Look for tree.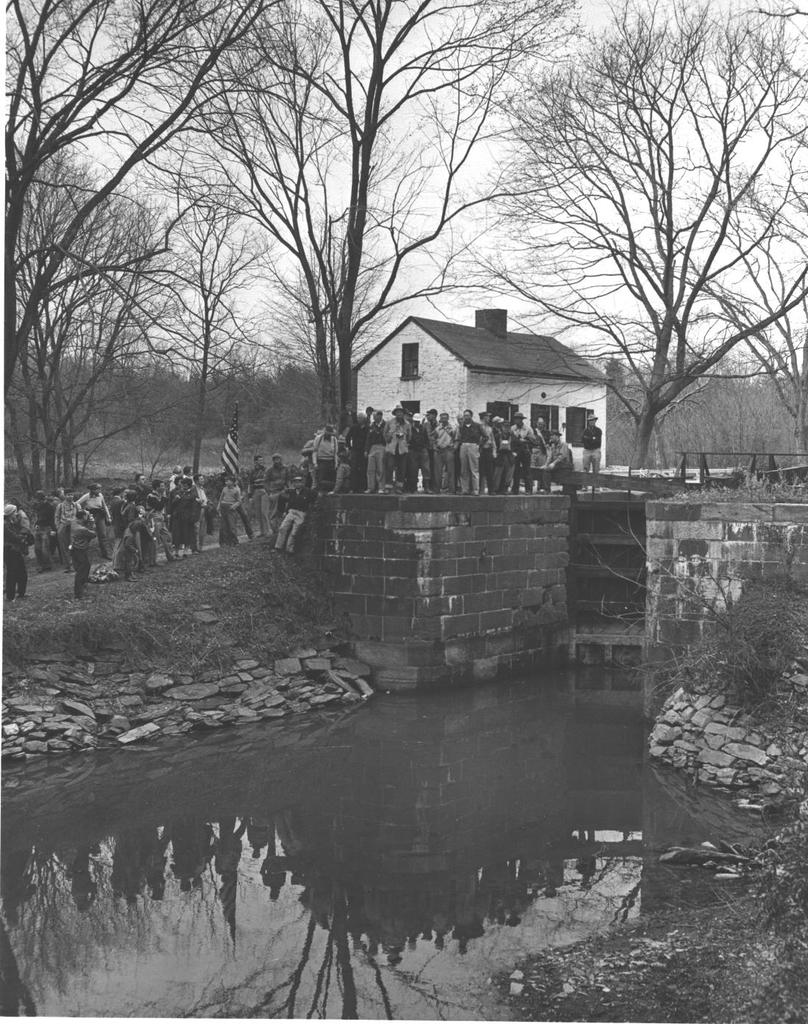
Found: BBox(660, 132, 807, 472).
